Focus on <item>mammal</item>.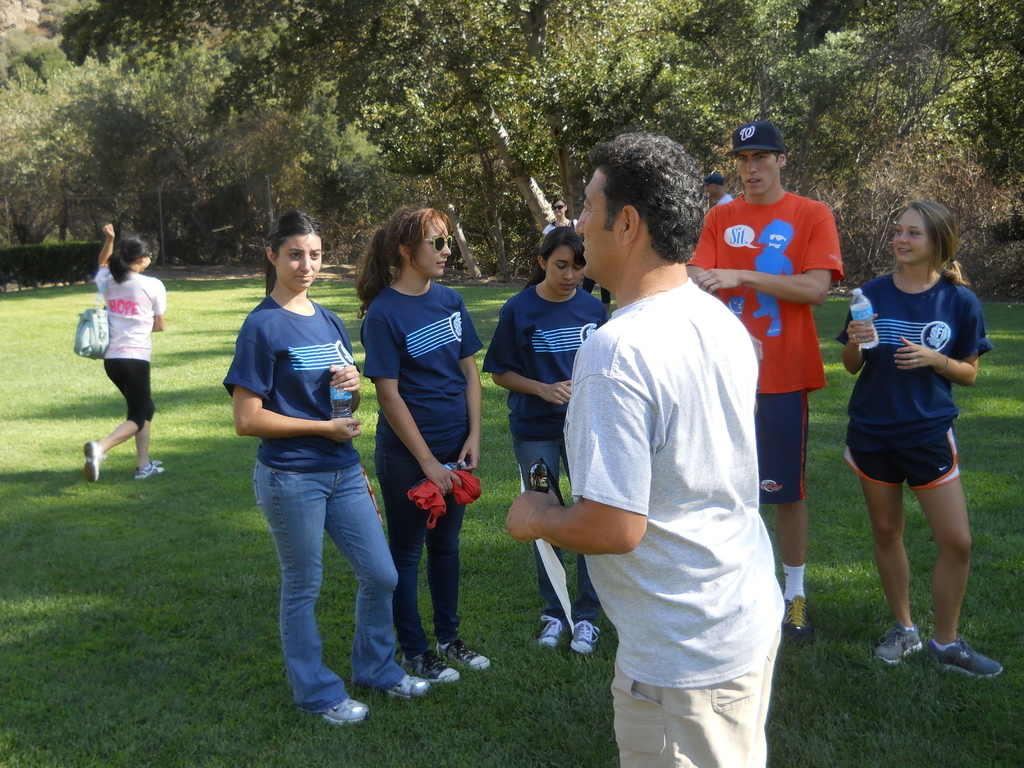
Focused at l=478, t=228, r=613, b=643.
